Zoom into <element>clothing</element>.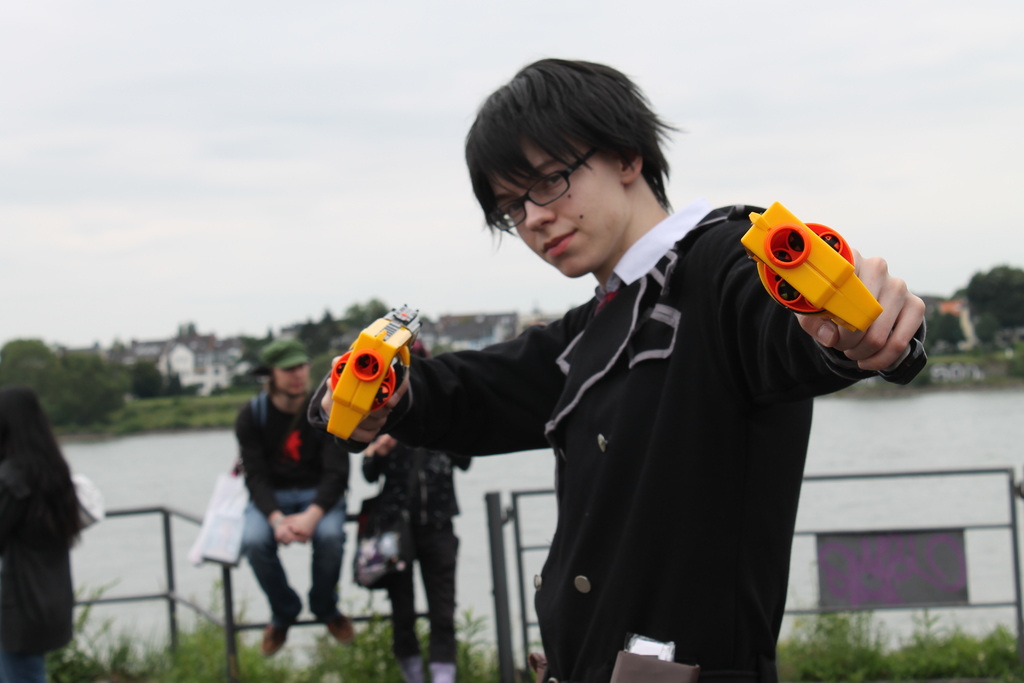
Zoom target: l=228, t=383, r=352, b=629.
